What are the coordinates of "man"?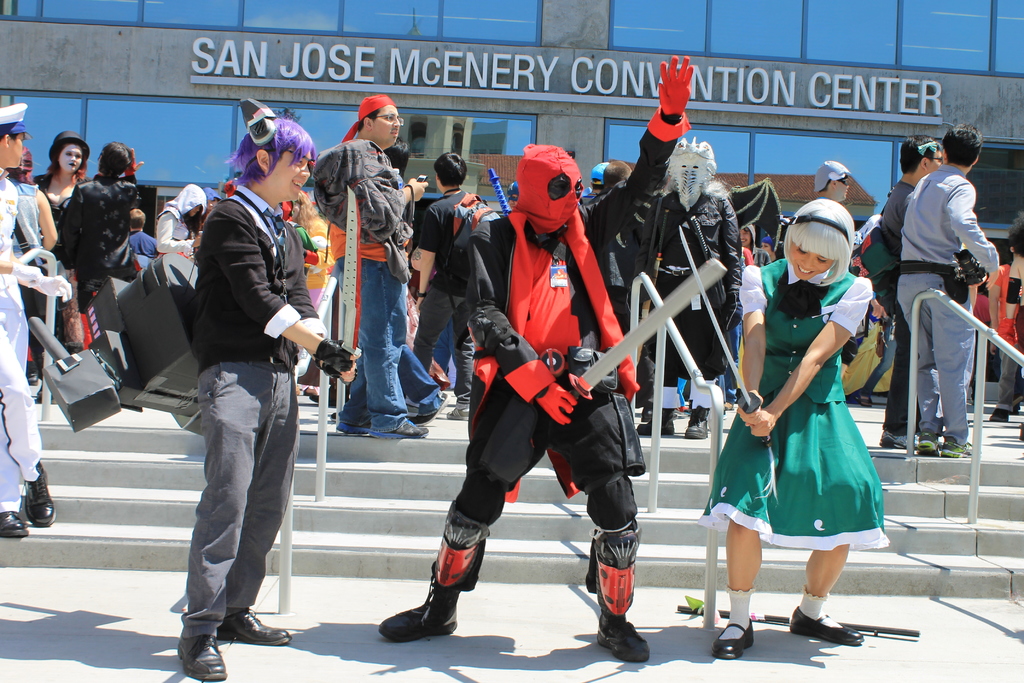
l=127, t=210, r=159, b=259.
